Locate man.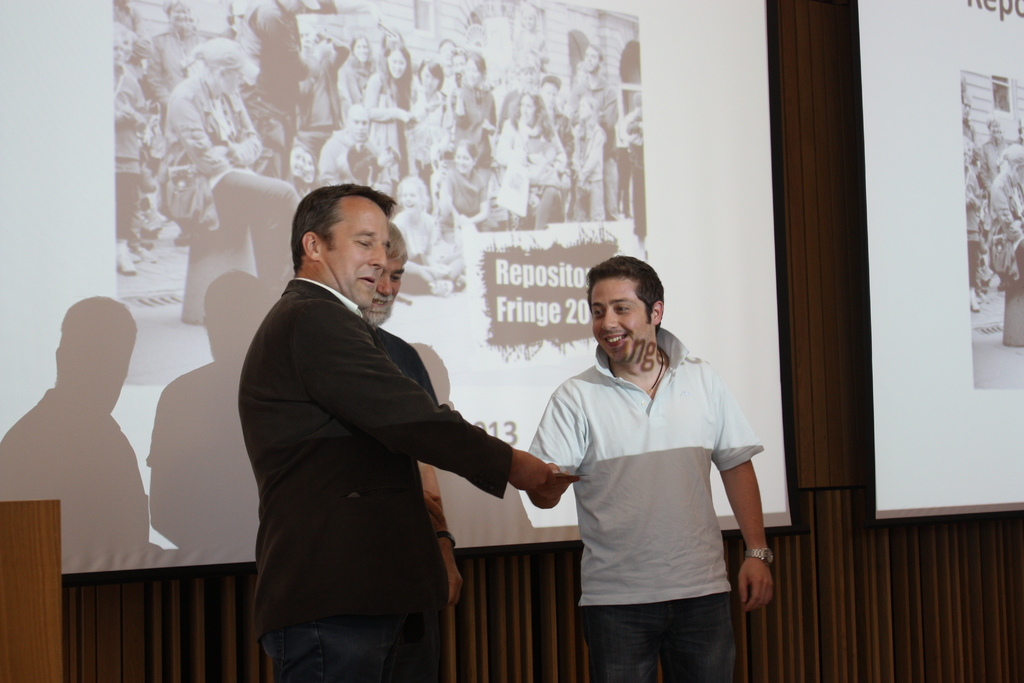
Bounding box: [x1=530, y1=258, x2=791, y2=682].
